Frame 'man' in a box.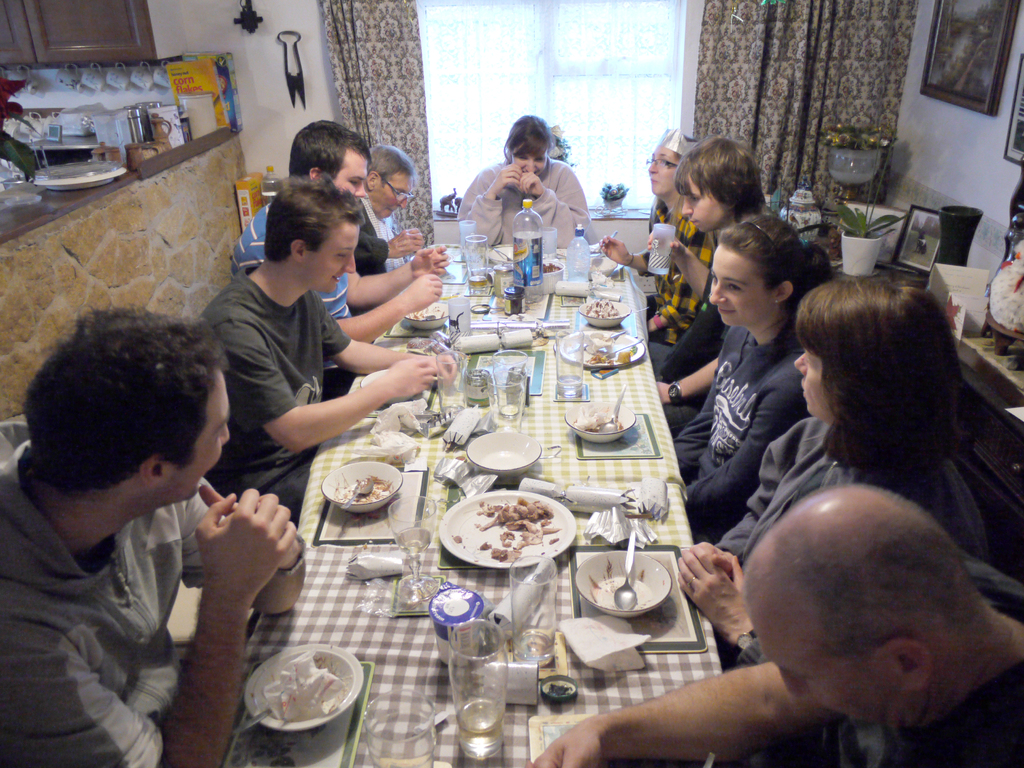
360, 143, 427, 271.
